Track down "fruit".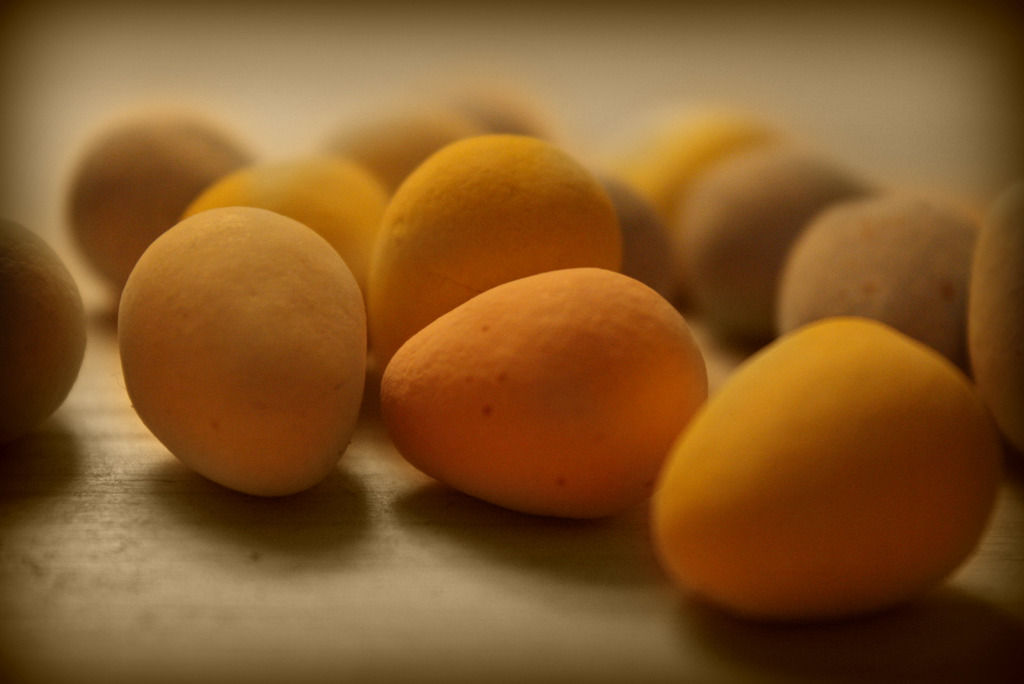
Tracked to BBox(67, 116, 268, 294).
